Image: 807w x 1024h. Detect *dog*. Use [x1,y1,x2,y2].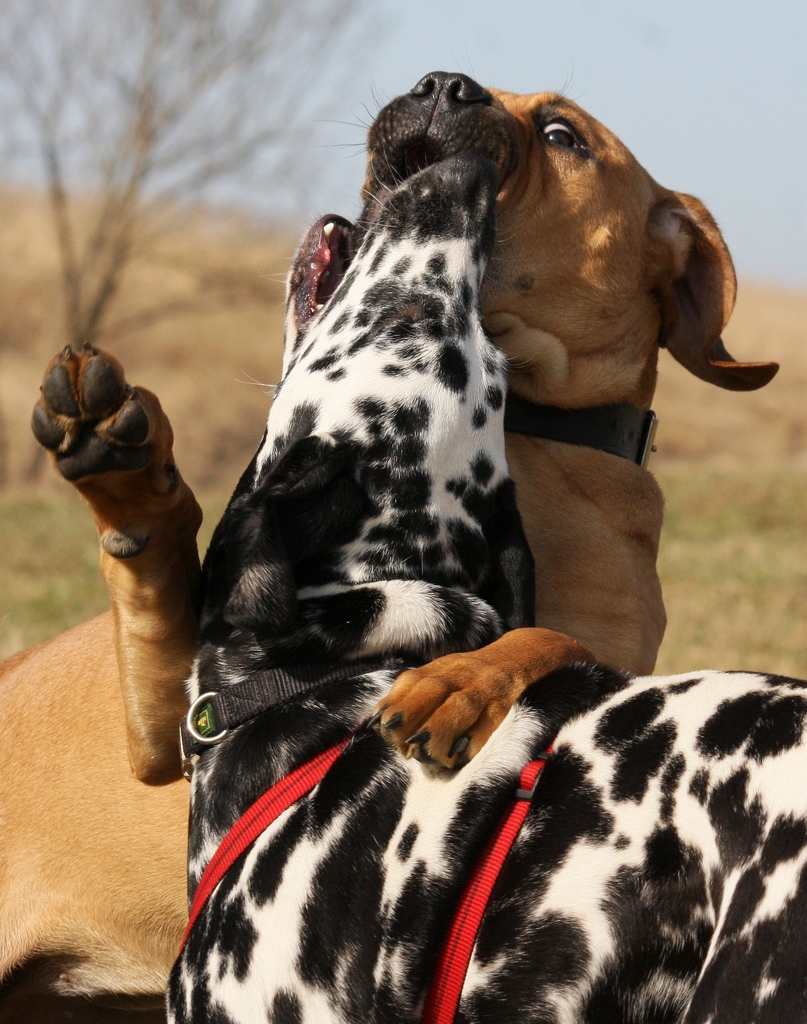
[0,68,781,1023].
